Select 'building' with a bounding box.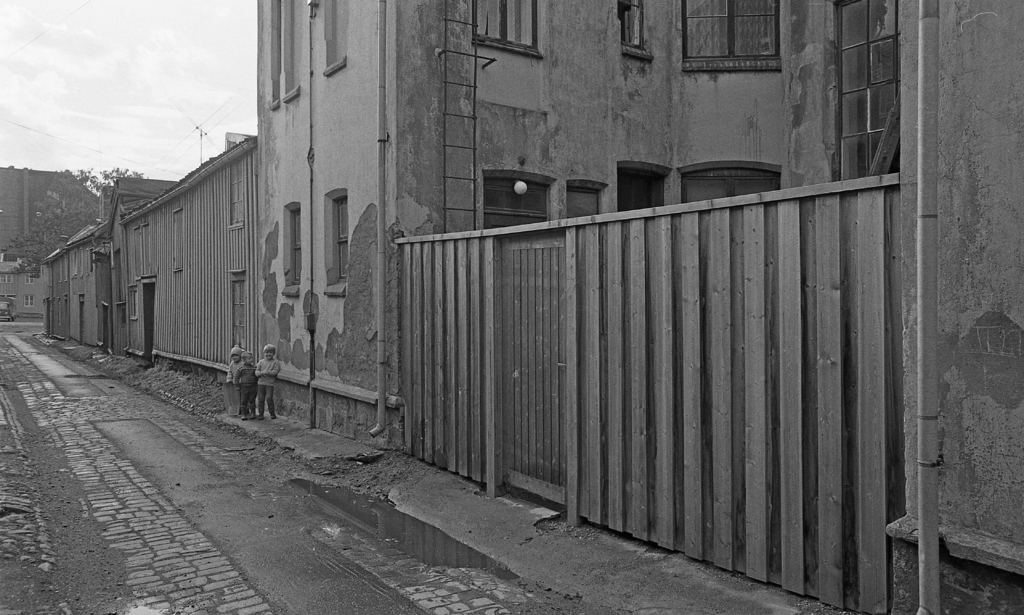
crop(40, 0, 1023, 614).
